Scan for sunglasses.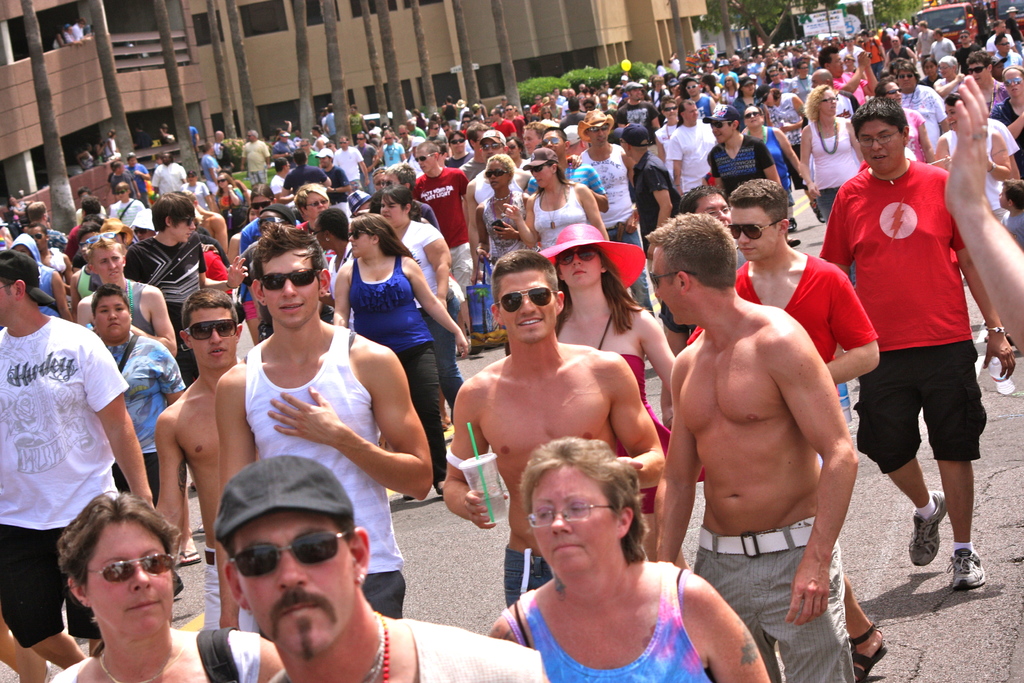
Scan result: (589,126,608,134).
